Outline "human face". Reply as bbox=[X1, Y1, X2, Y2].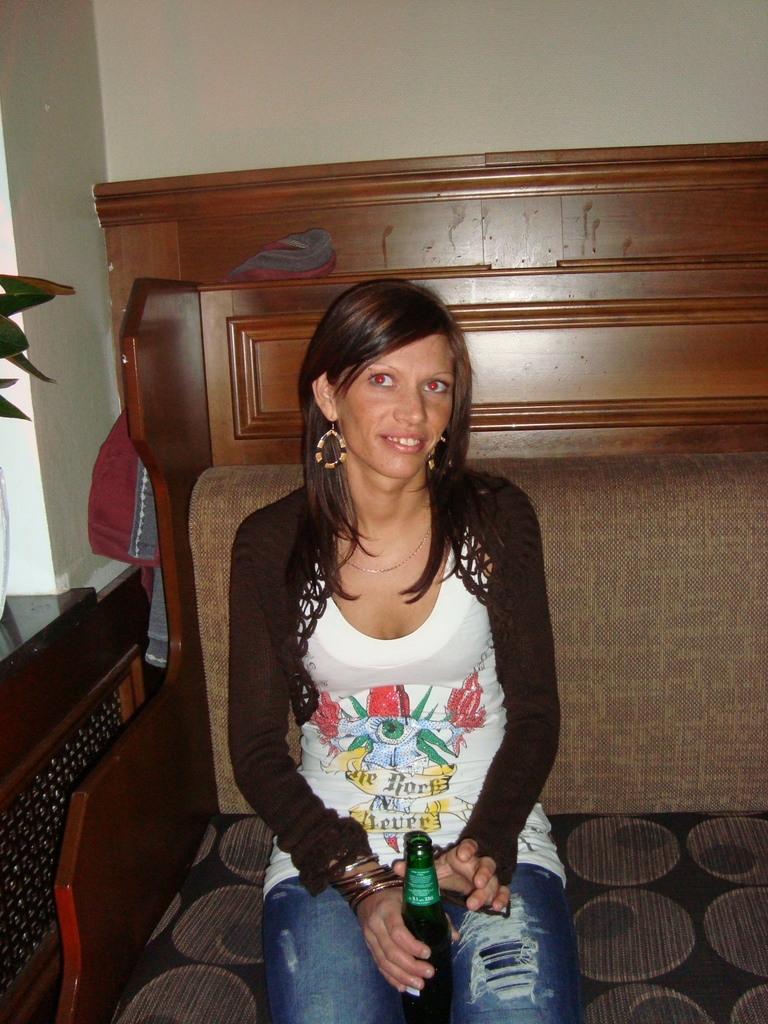
bbox=[340, 337, 447, 483].
